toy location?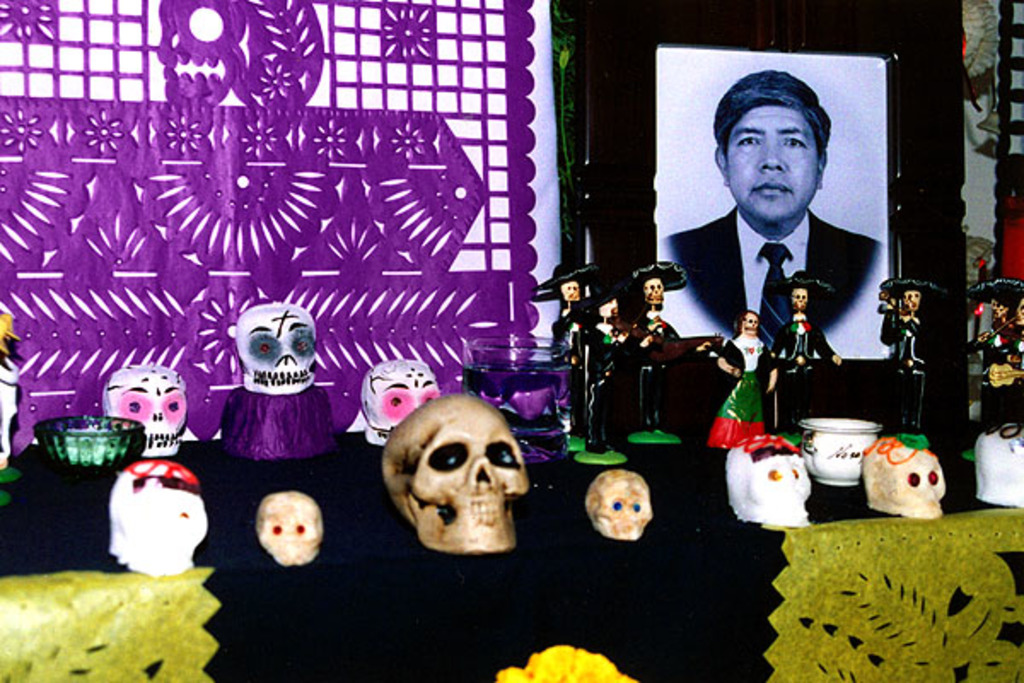
bbox(0, 306, 26, 507)
